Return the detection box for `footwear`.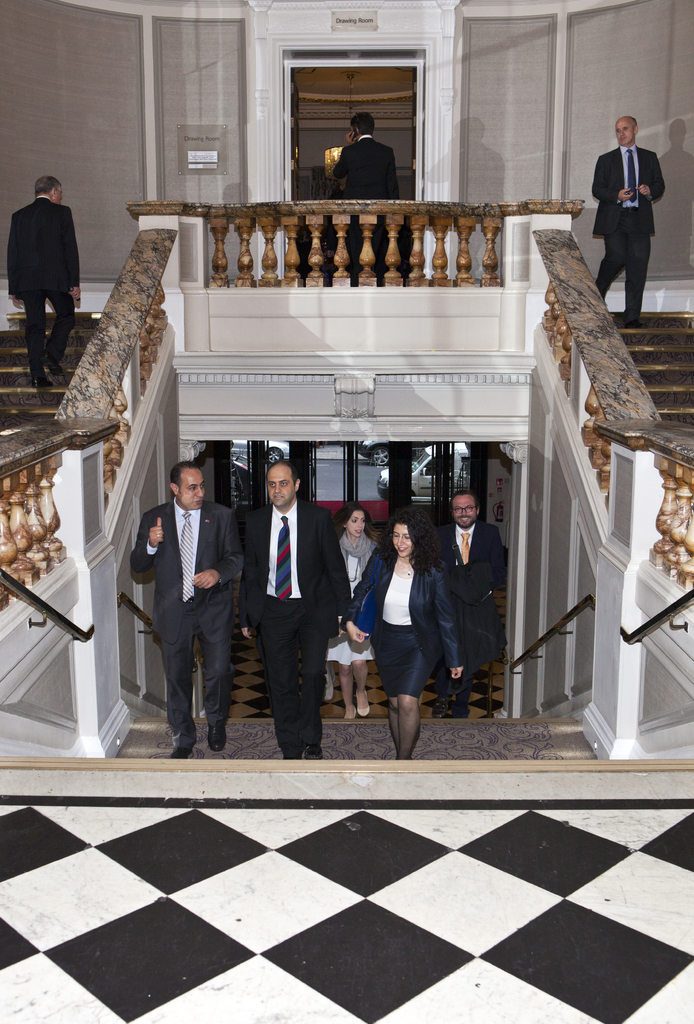
locate(357, 709, 369, 712).
